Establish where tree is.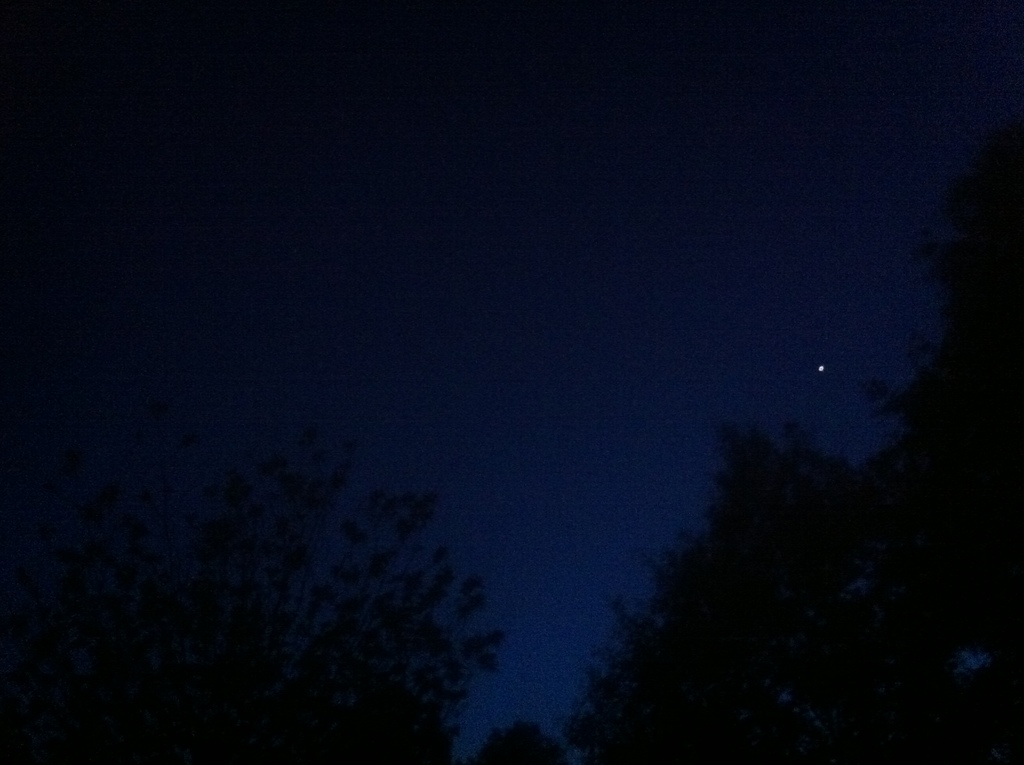
Established at [84, 456, 490, 764].
